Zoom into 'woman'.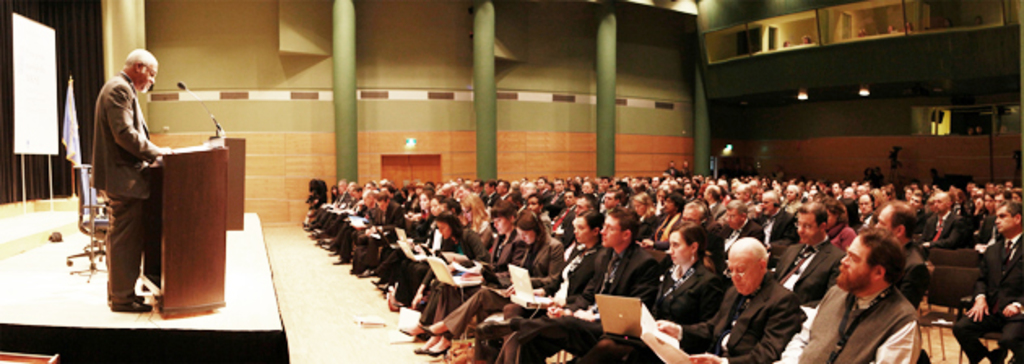
Zoom target: 972:188:998:213.
